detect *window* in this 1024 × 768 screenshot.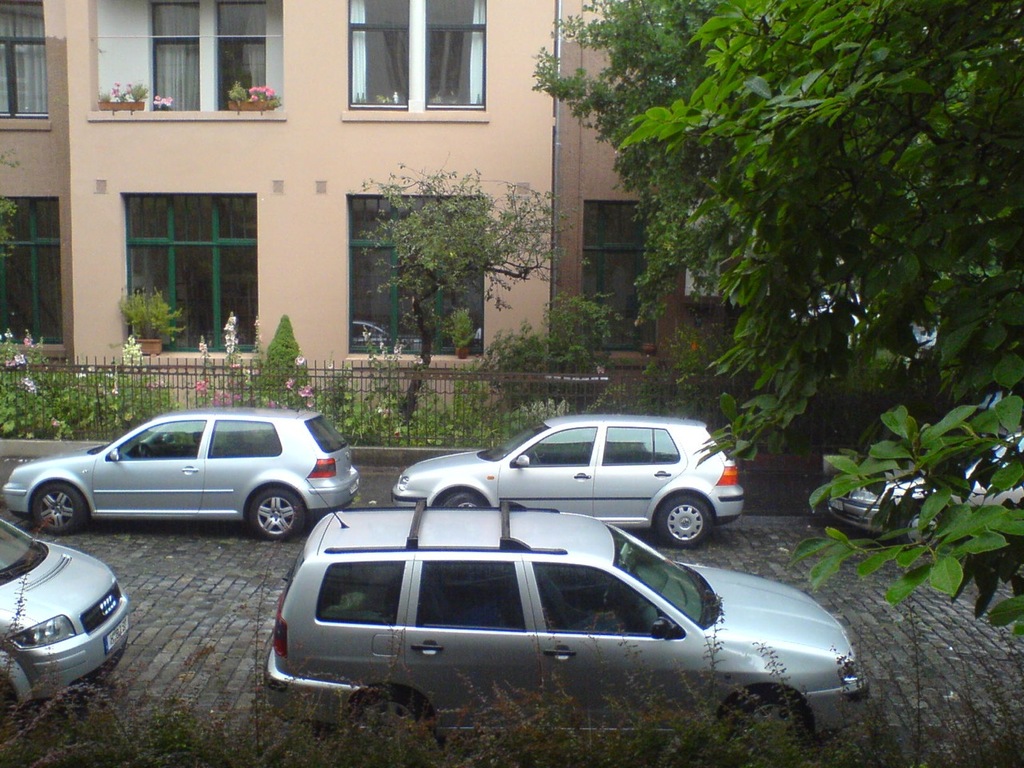
Detection: [left=602, top=425, right=679, bottom=462].
